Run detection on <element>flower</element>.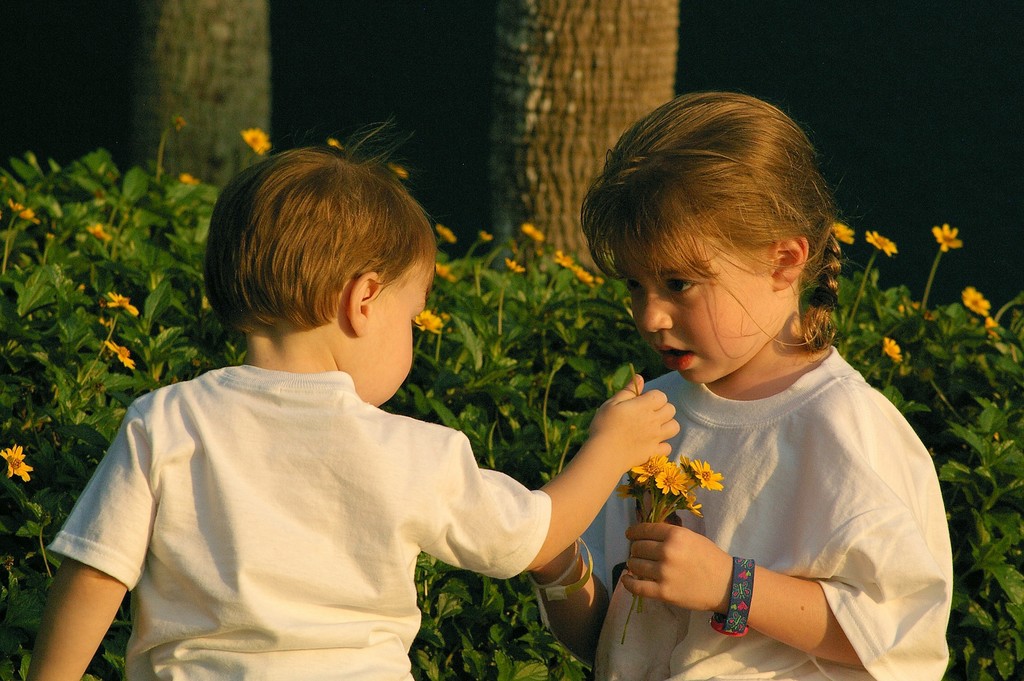
Result: (left=436, top=261, right=456, bottom=282).
